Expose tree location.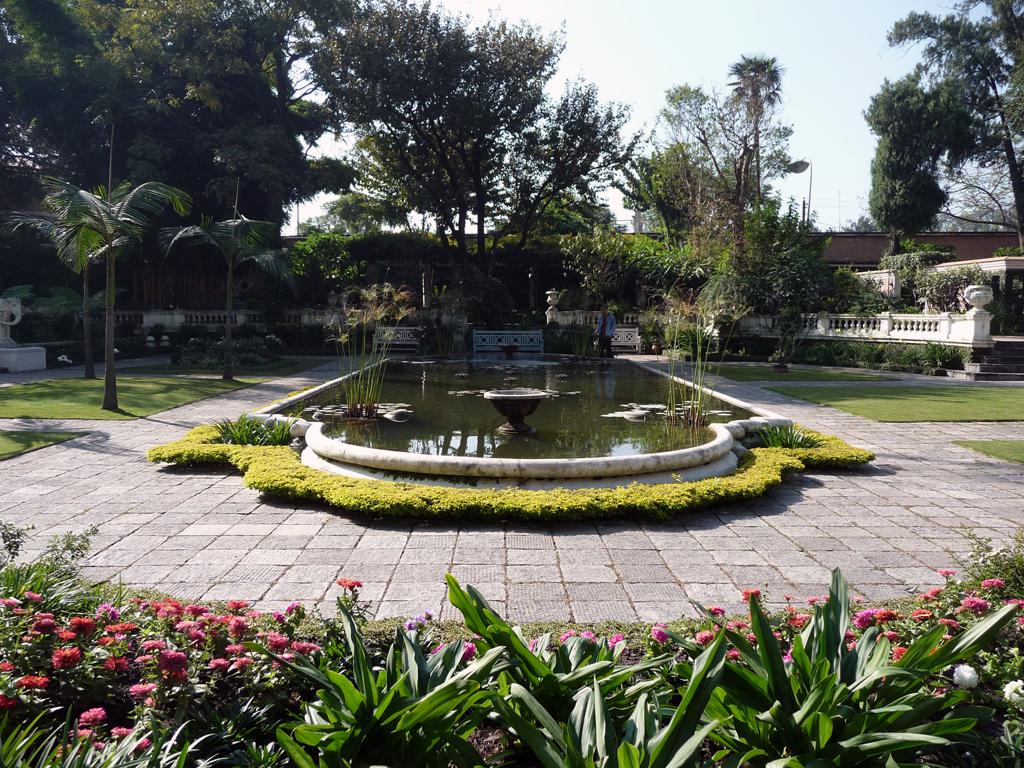
Exposed at (6, 215, 146, 386).
